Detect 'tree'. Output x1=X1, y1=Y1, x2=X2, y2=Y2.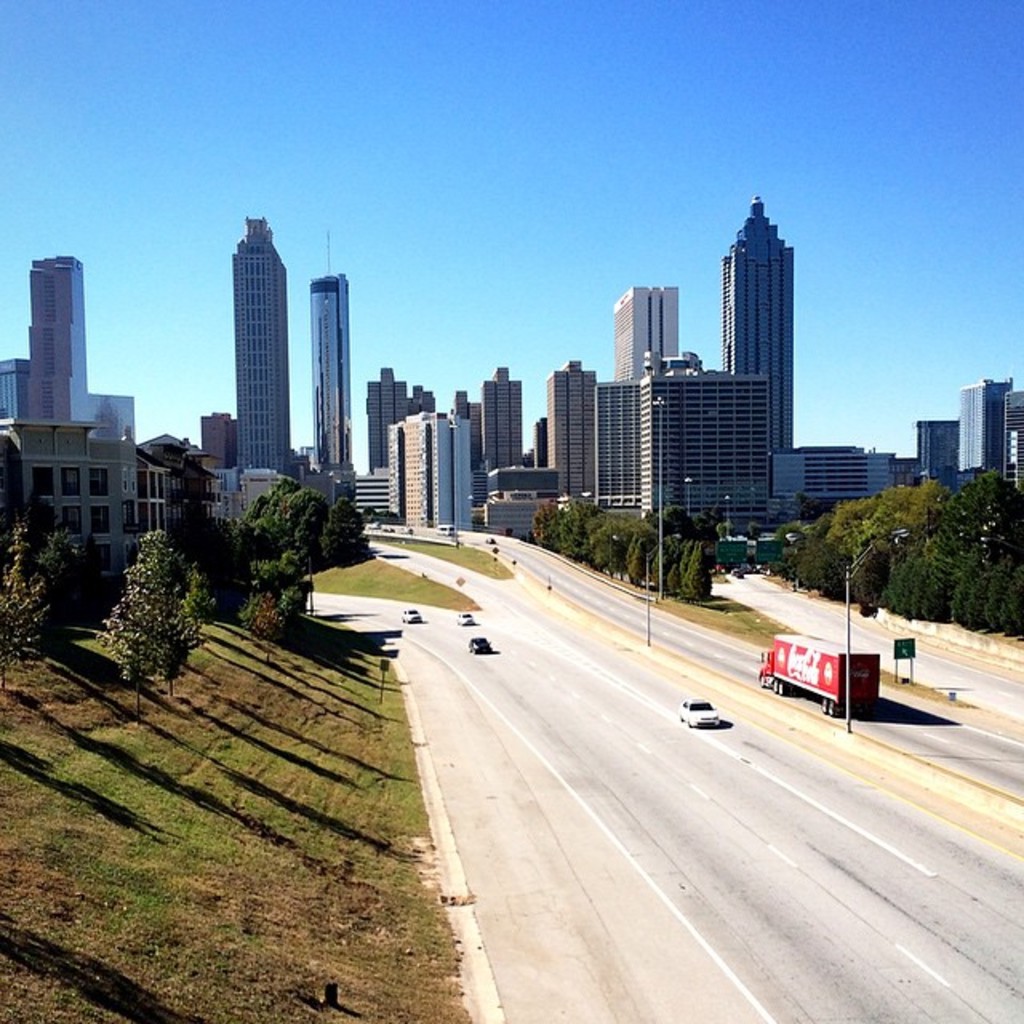
x1=82, y1=523, x2=205, y2=728.
